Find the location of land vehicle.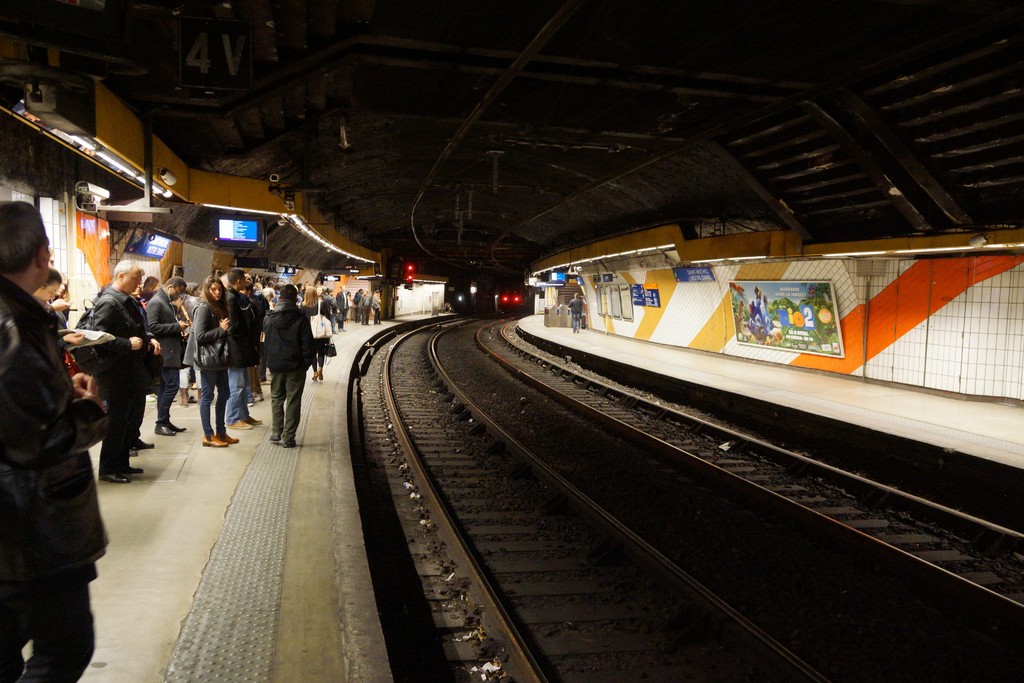
Location: Rect(498, 286, 526, 315).
